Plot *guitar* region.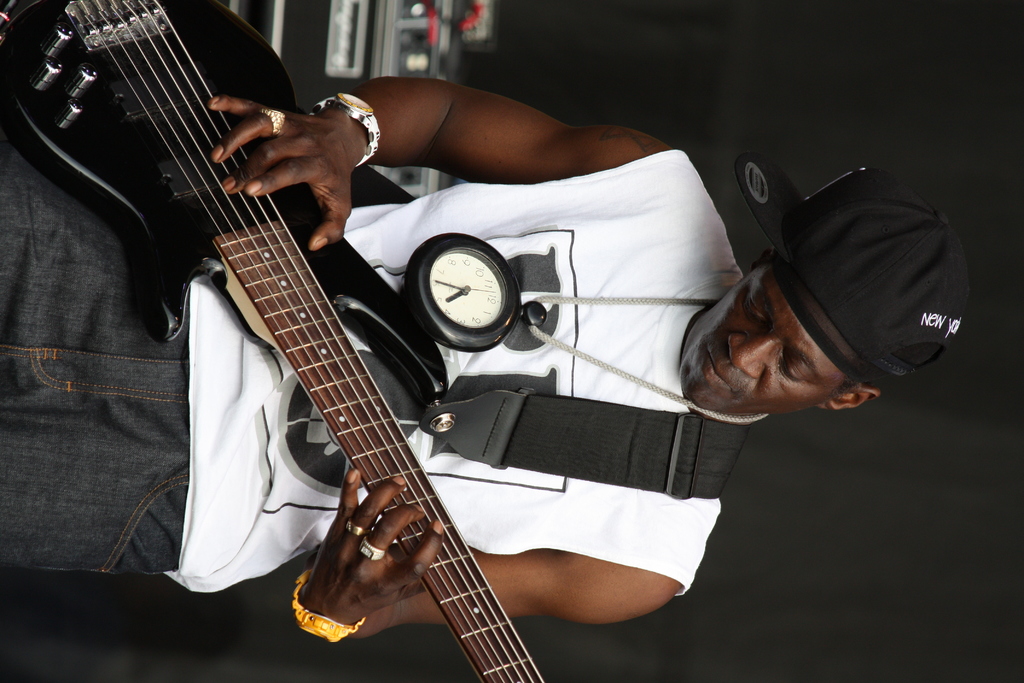
Plotted at bbox=(0, 0, 547, 682).
